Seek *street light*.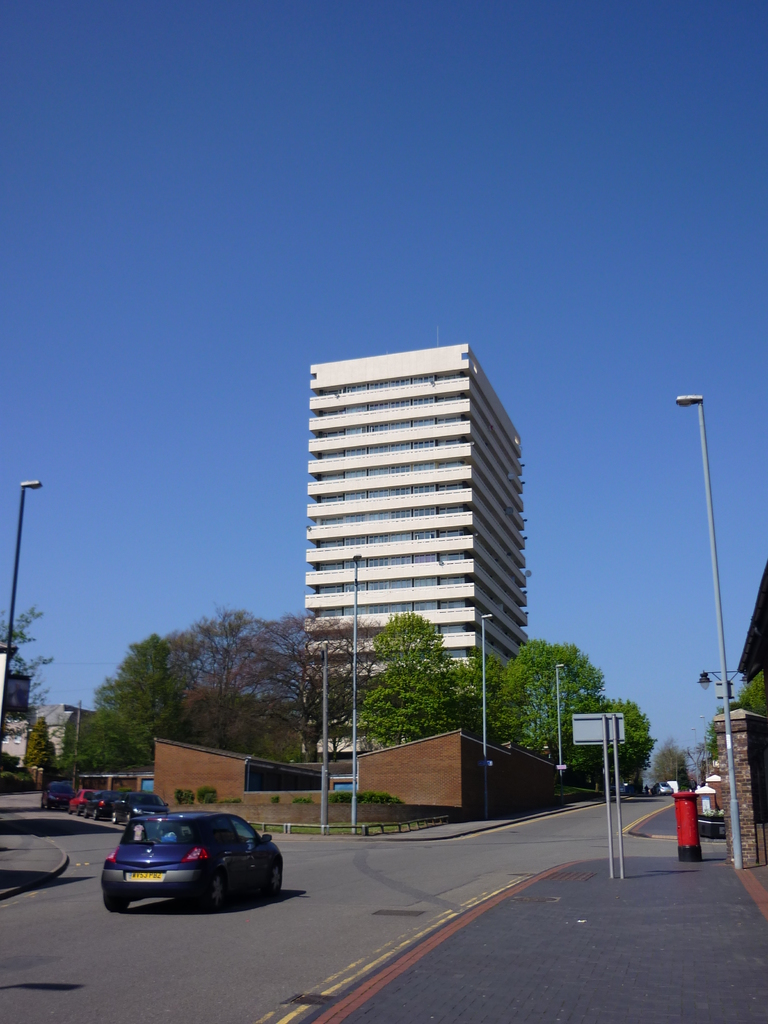
Rect(553, 663, 564, 781).
